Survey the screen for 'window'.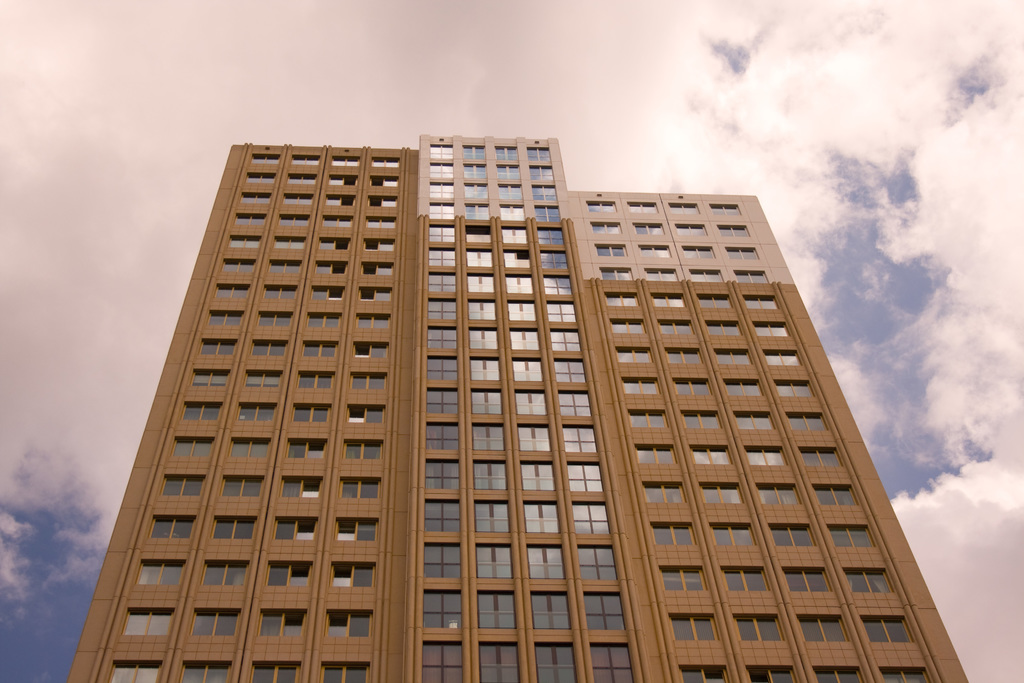
Survey found: (x1=860, y1=614, x2=910, y2=642).
